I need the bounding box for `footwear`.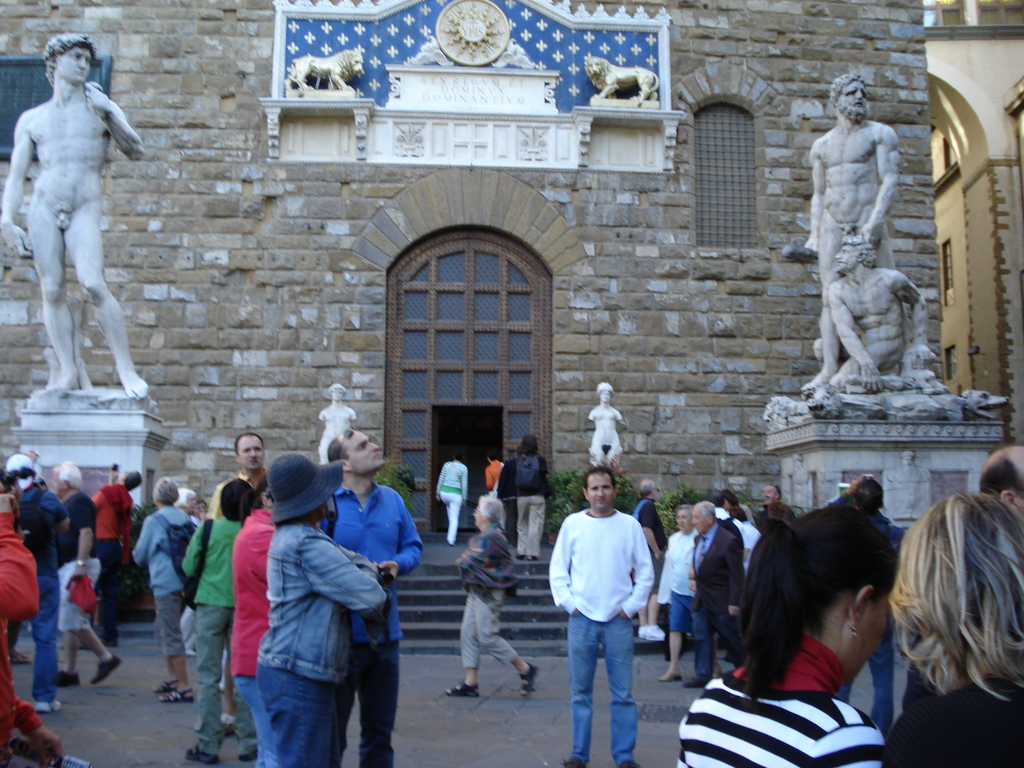
Here it is: Rect(237, 752, 259, 762).
